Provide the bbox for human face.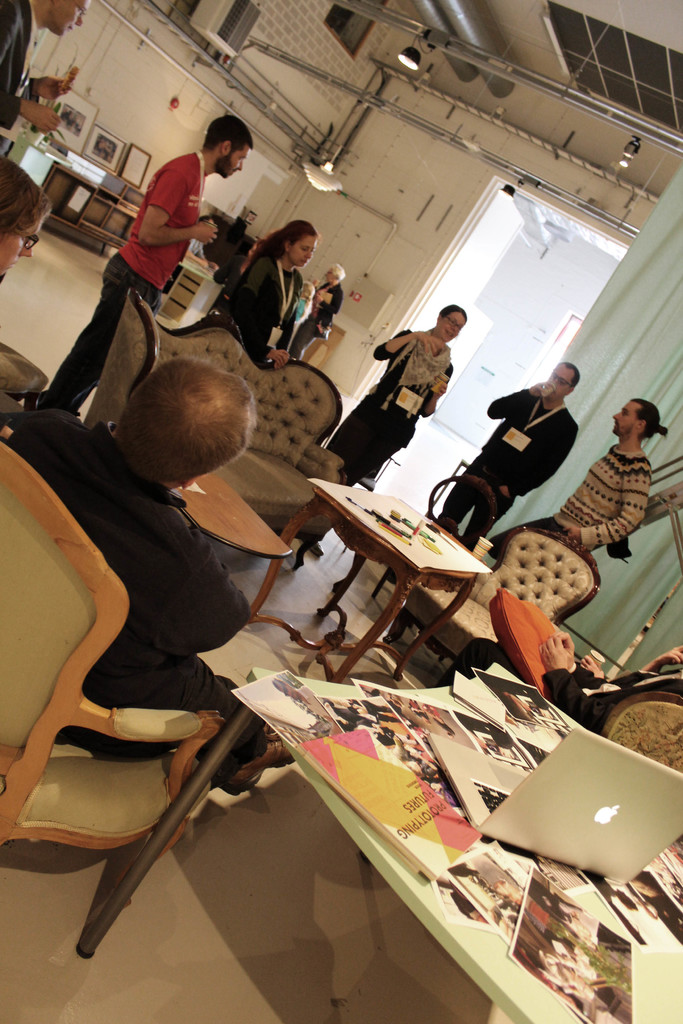
pyautogui.locateOnScreen(289, 233, 317, 266).
